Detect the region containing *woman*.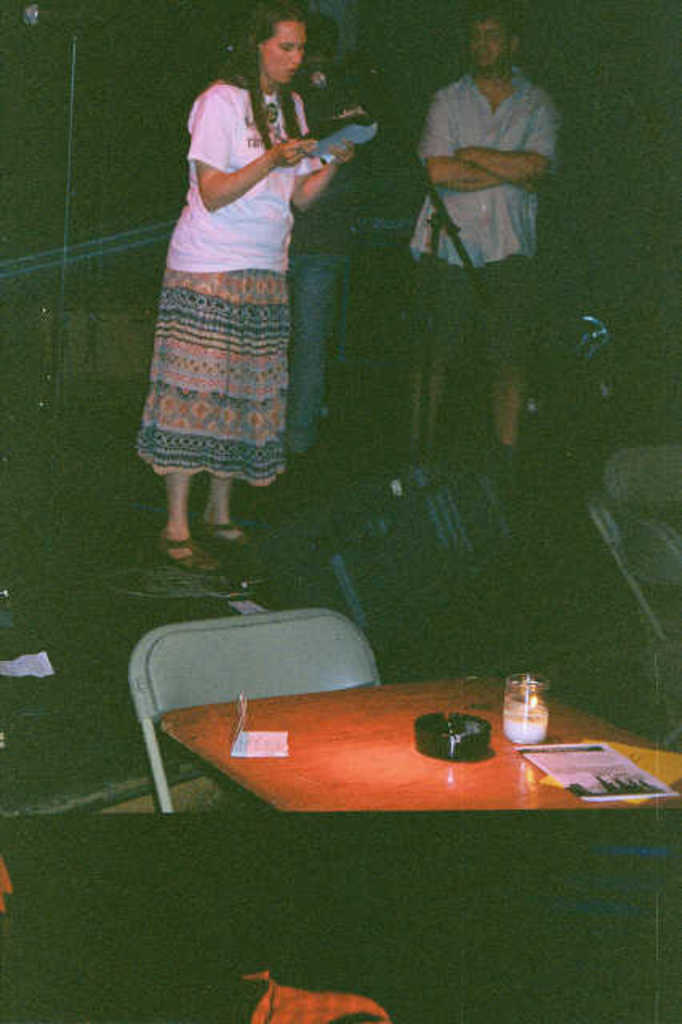
bbox(134, 26, 349, 558).
